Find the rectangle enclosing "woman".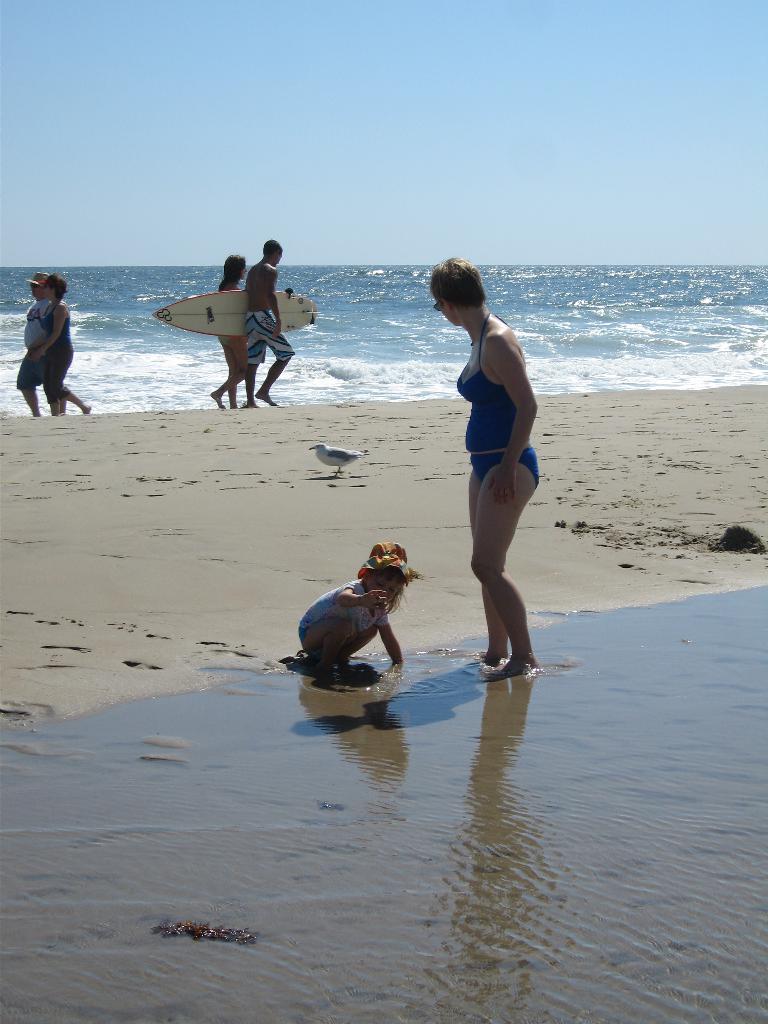
[25, 273, 91, 414].
